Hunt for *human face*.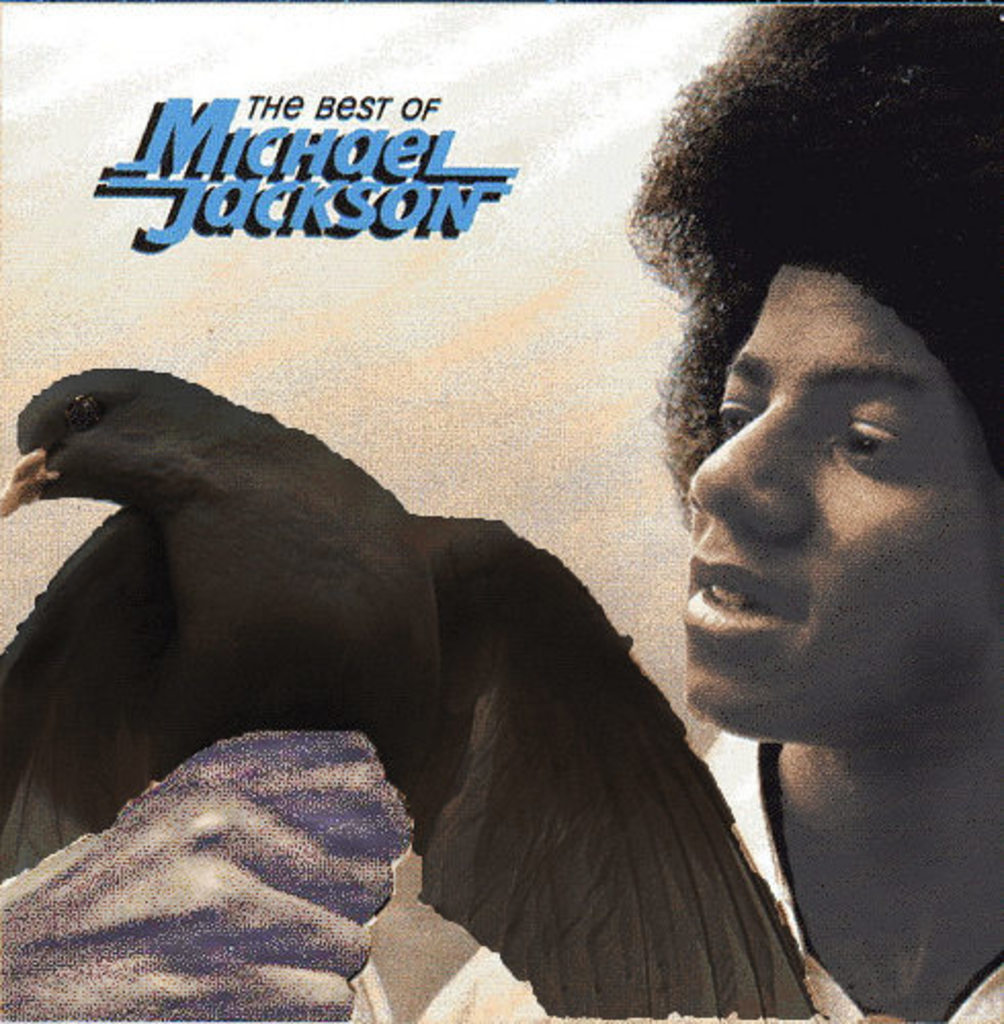
Hunted down at select_region(674, 242, 1002, 743).
